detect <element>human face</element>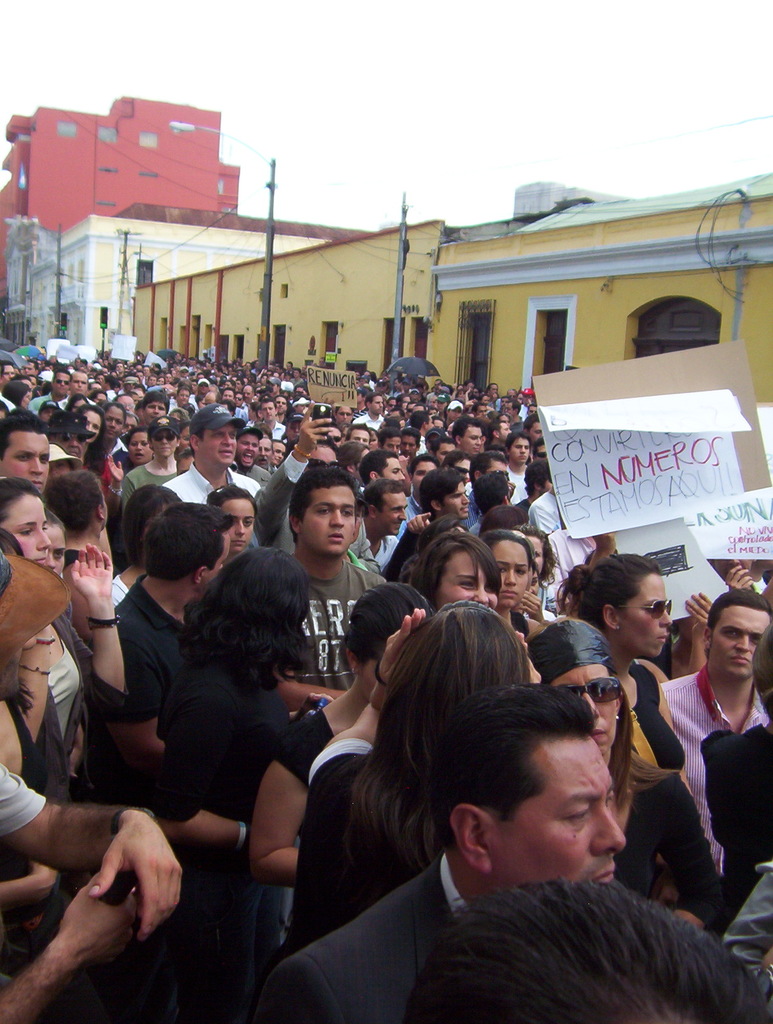
{"x1": 130, "y1": 431, "x2": 149, "y2": 464}
